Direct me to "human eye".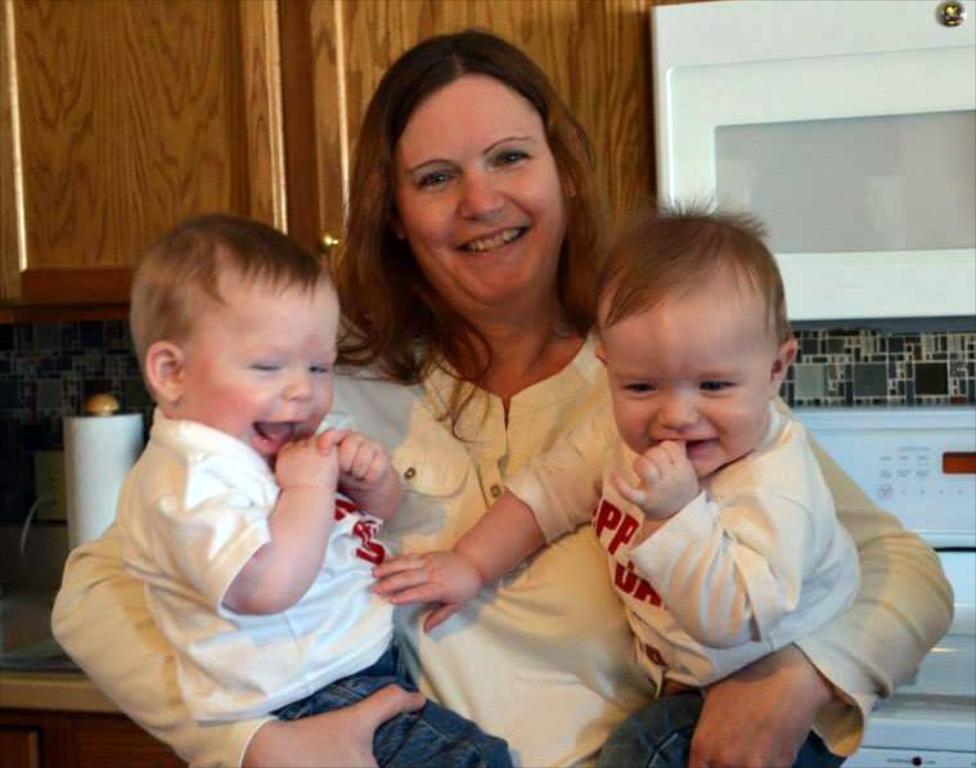
Direction: region(622, 377, 660, 398).
